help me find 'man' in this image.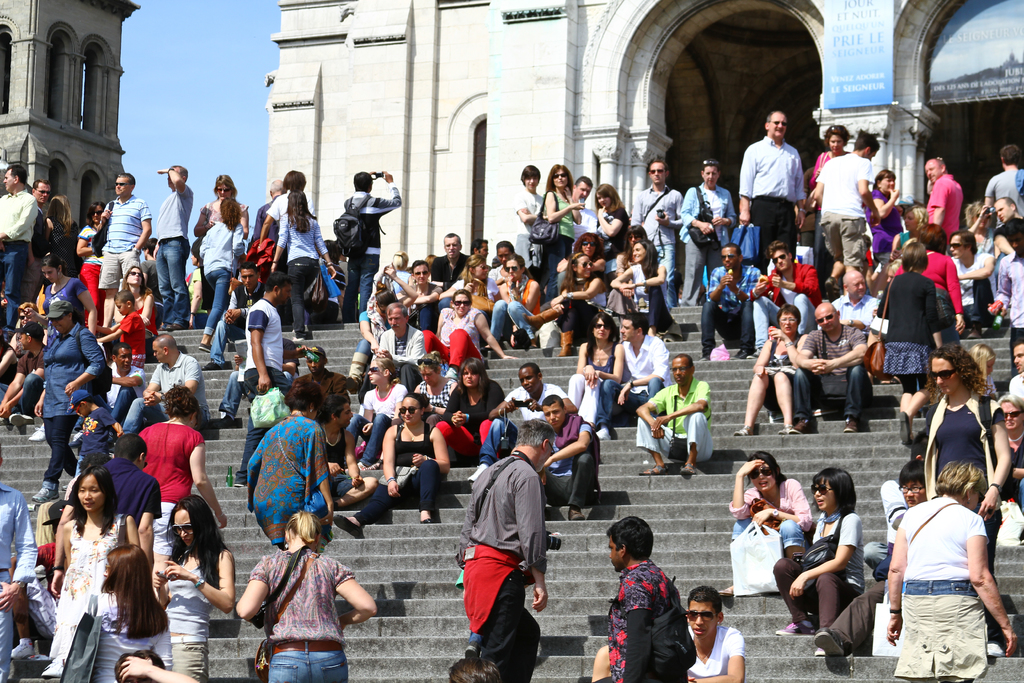
Found it: (157, 162, 194, 329).
